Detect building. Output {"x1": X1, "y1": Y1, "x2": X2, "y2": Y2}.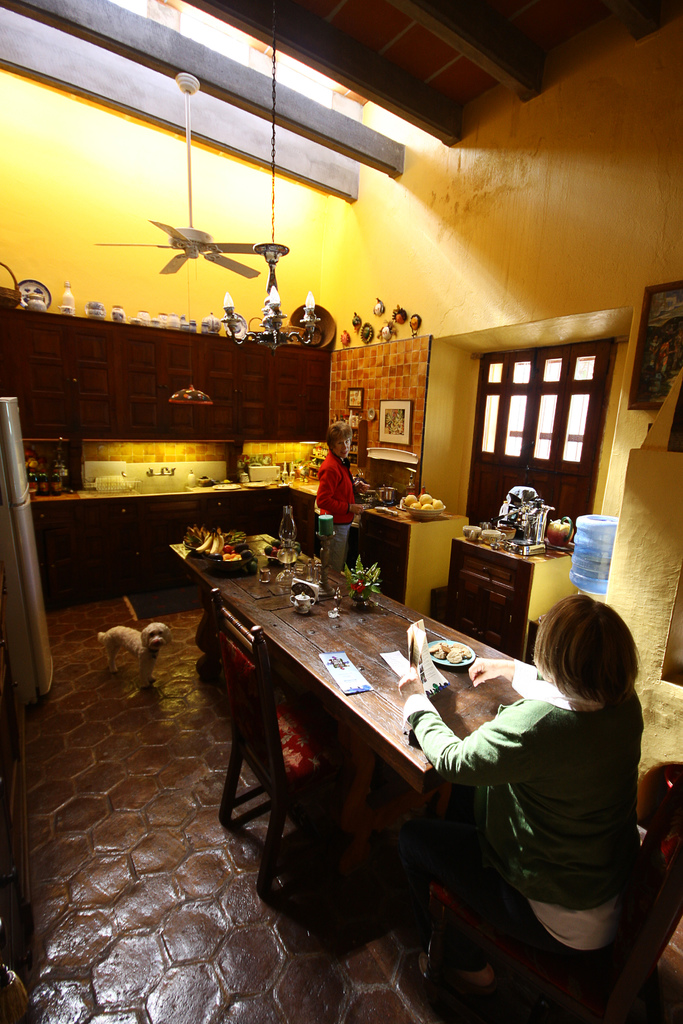
{"x1": 0, "y1": 0, "x2": 682, "y2": 1023}.
